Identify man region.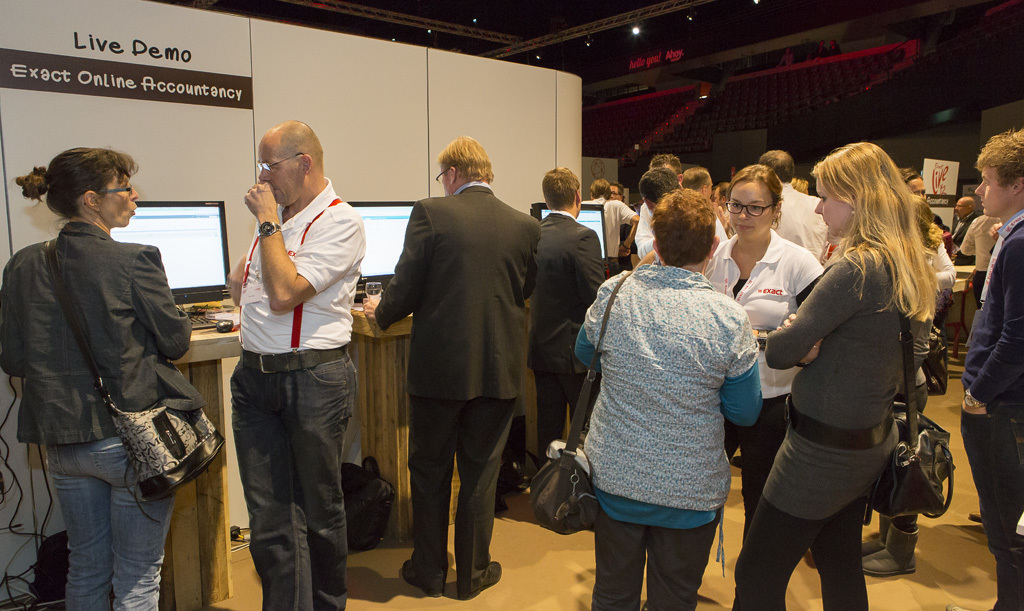
Region: x1=902, y1=172, x2=930, y2=208.
